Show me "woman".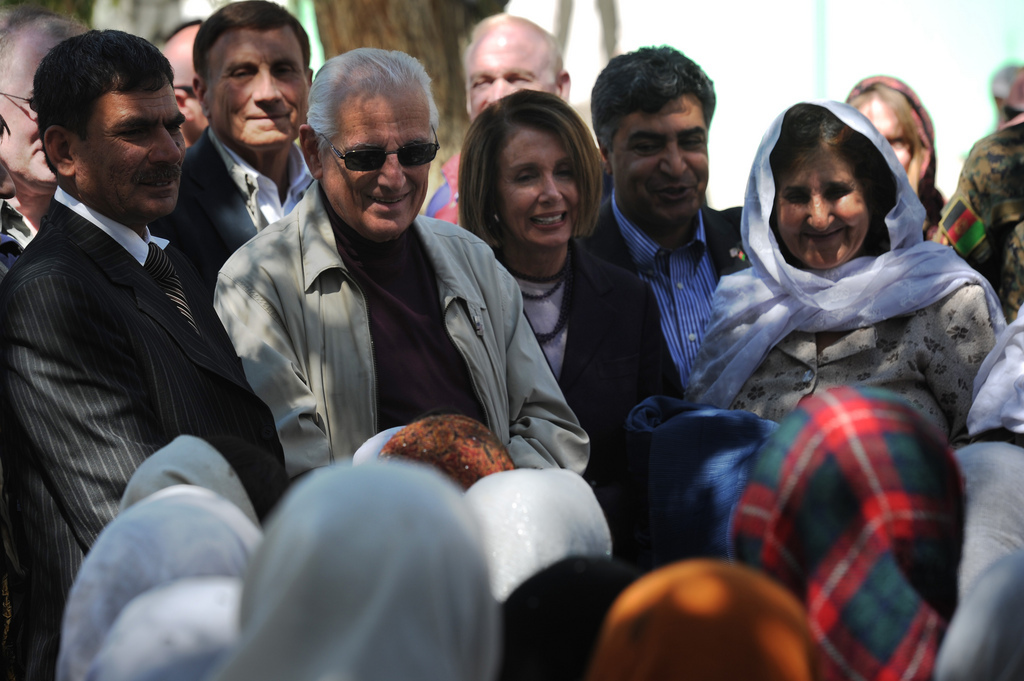
"woman" is here: <box>841,77,955,246</box>.
